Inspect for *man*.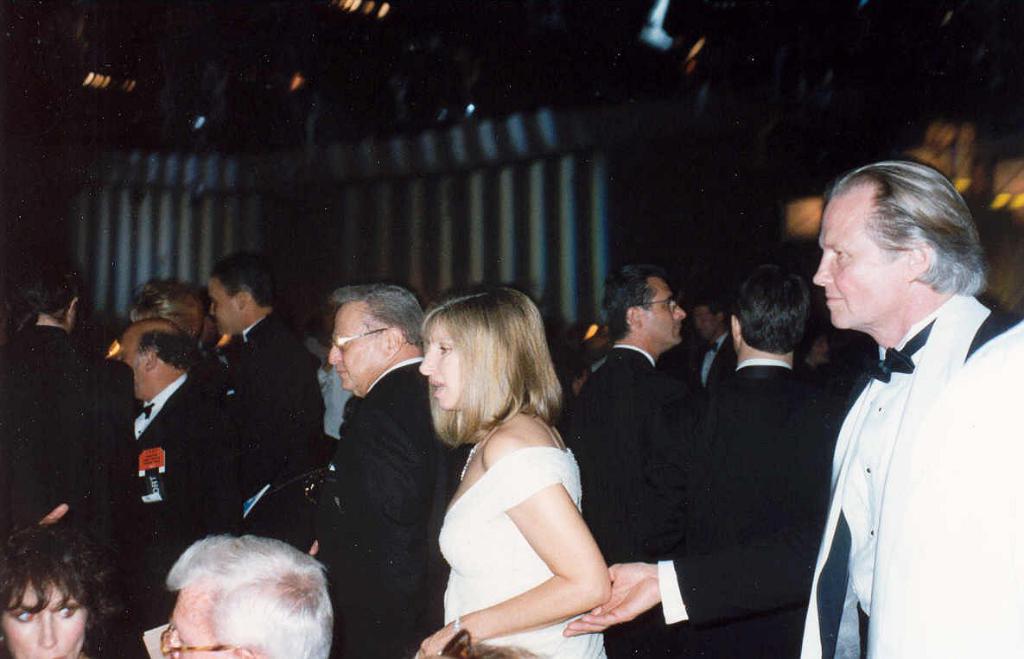
Inspection: bbox=[563, 257, 713, 658].
